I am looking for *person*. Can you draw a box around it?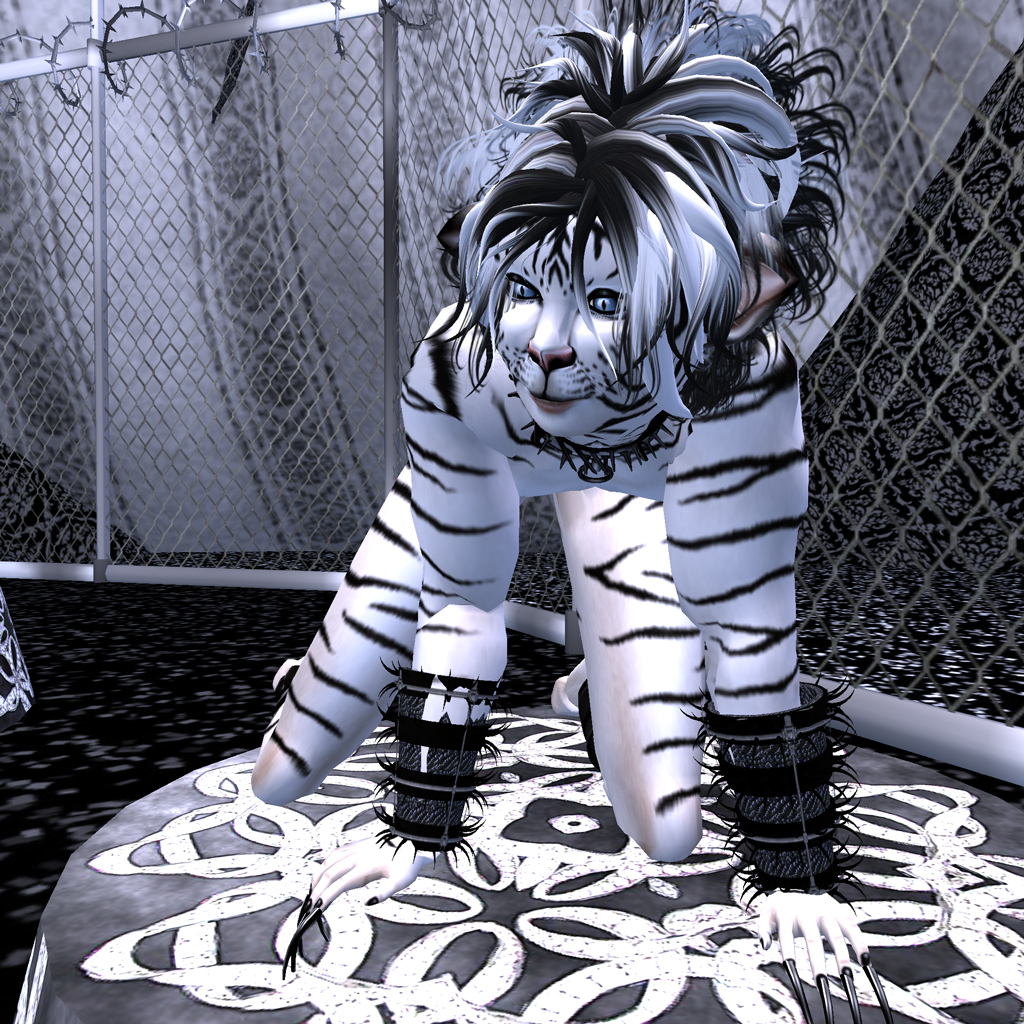
Sure, the bounding box is {"left": 252, "top": 0, "right": 887, "bottom": 1020}.
